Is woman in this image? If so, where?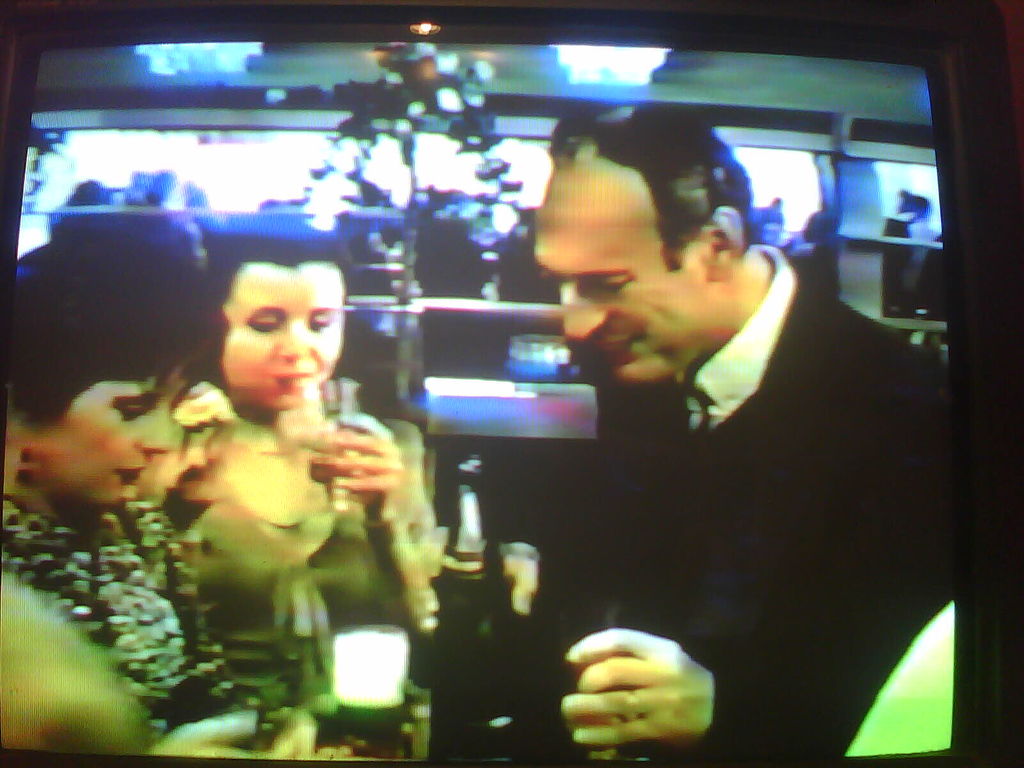
Yes, at 0,227,324,767.
